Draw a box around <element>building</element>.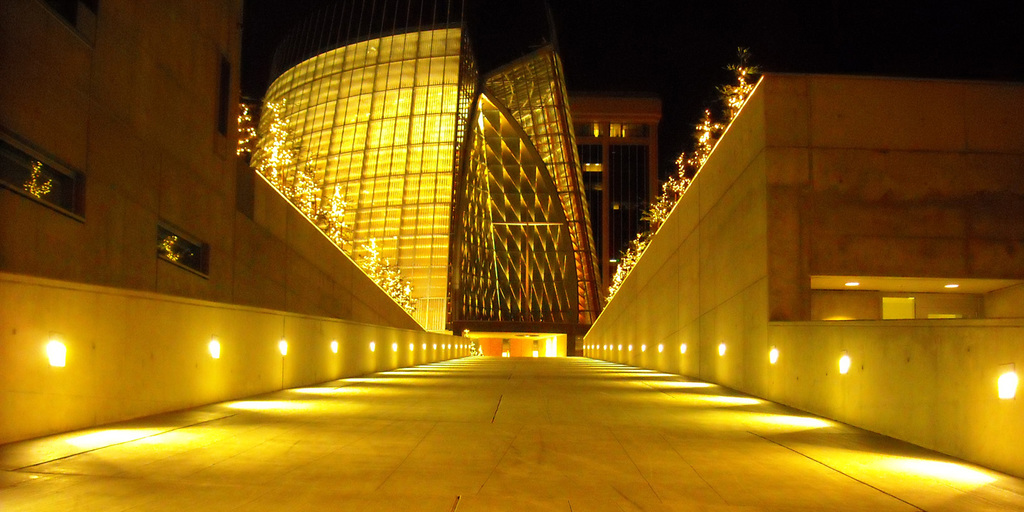
box(583, 68, 1023, 419).
